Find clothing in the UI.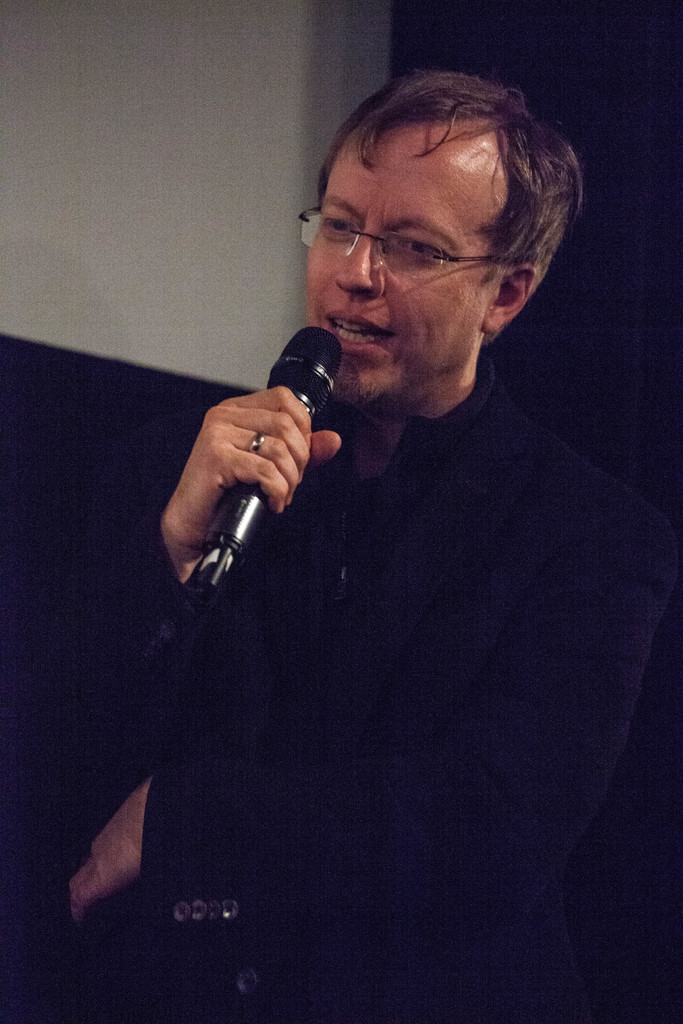
UI element at l=103, t=232, r=657, b=996.
